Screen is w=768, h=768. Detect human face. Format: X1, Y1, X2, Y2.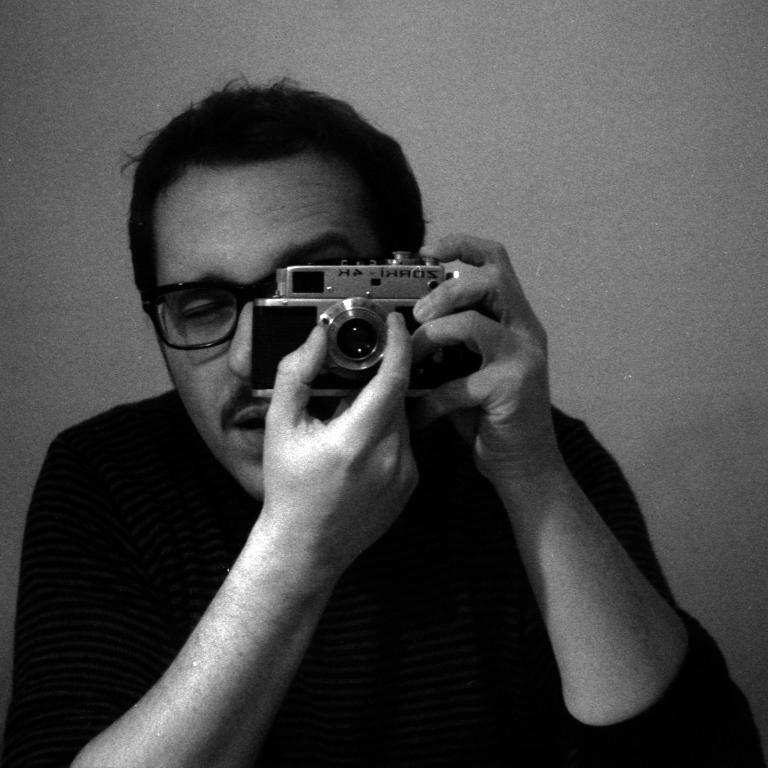
152, 149, 389, 502.
